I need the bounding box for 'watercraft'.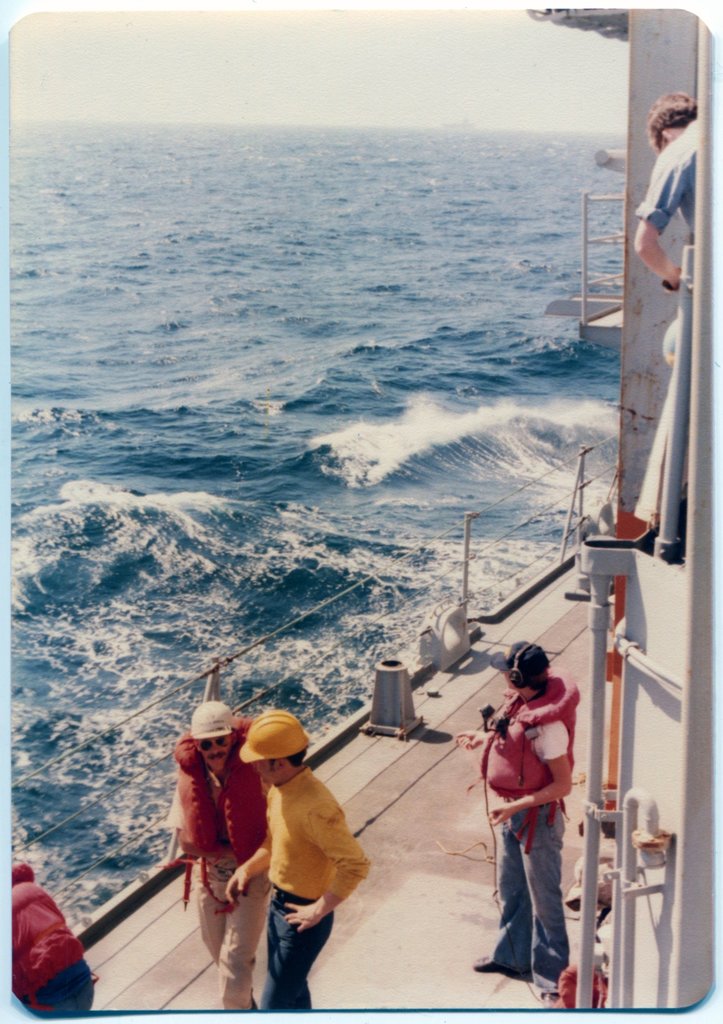
Here it is: crop(8, 1, 711, 1007).
